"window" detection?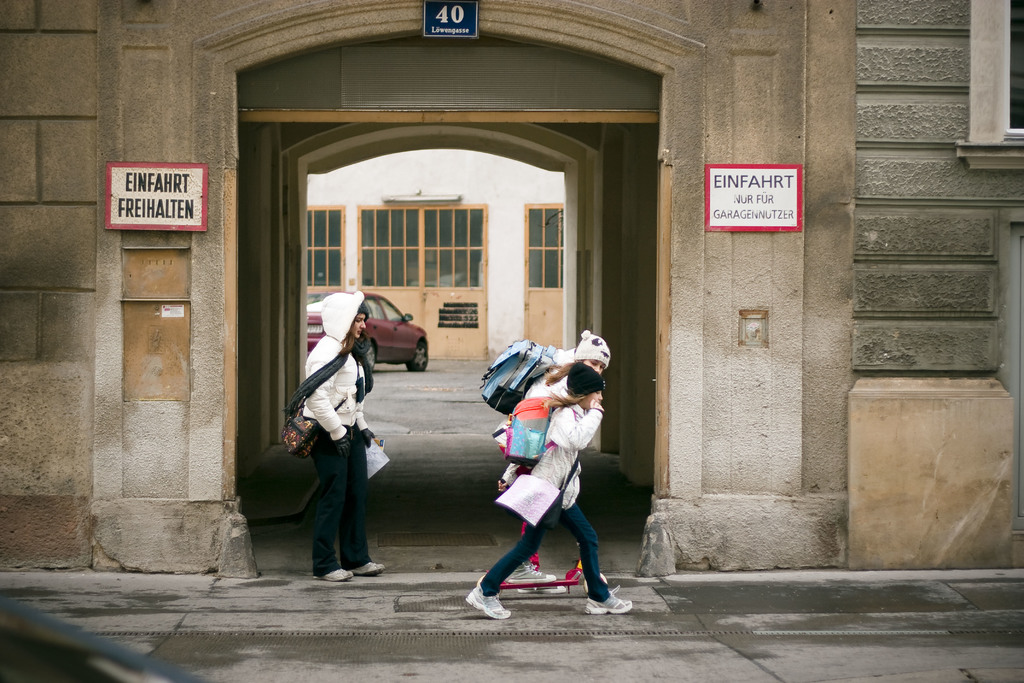
(1001, 0, 1023, 133)
